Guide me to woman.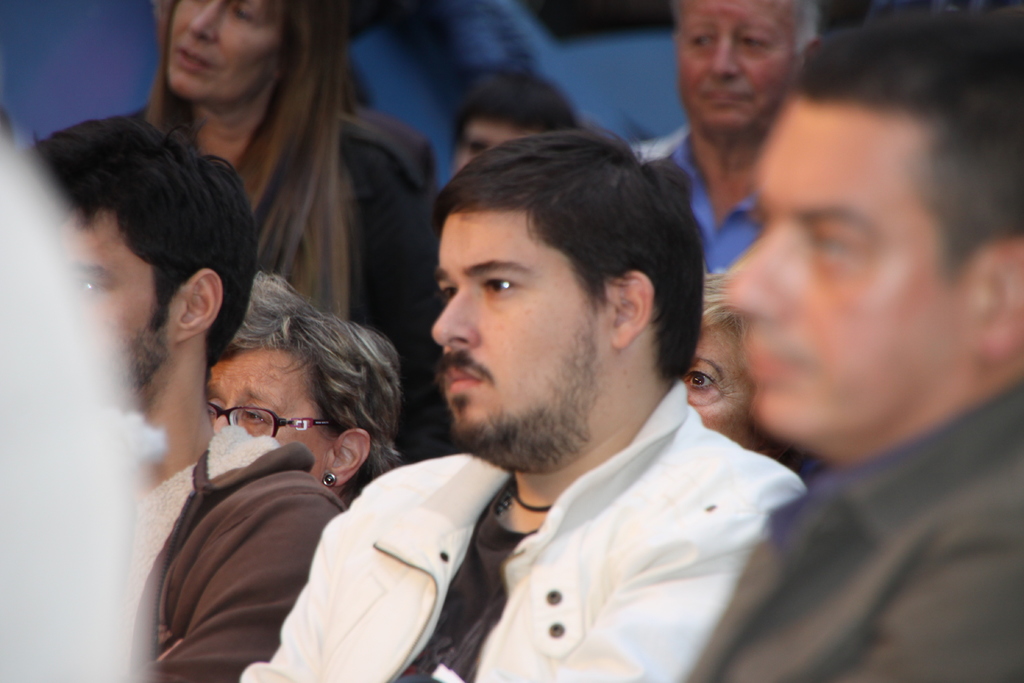
Guidance: [691, 272, 812, 466].
